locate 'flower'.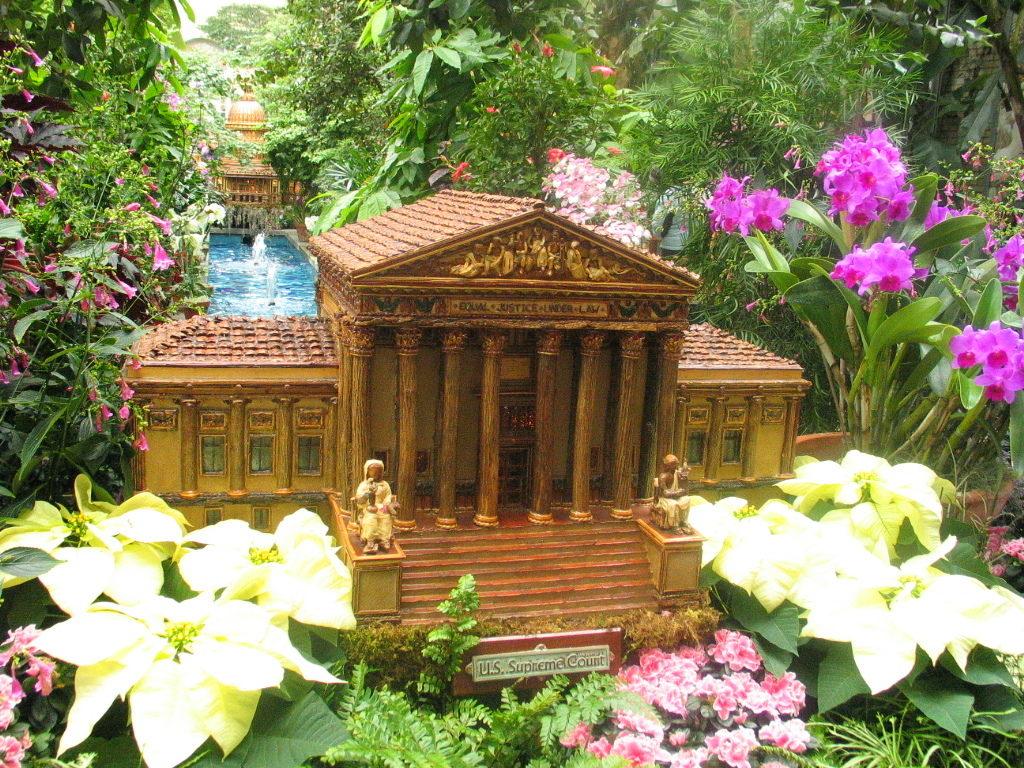
Bounding box: select_region(781, 148, 797, 164).
